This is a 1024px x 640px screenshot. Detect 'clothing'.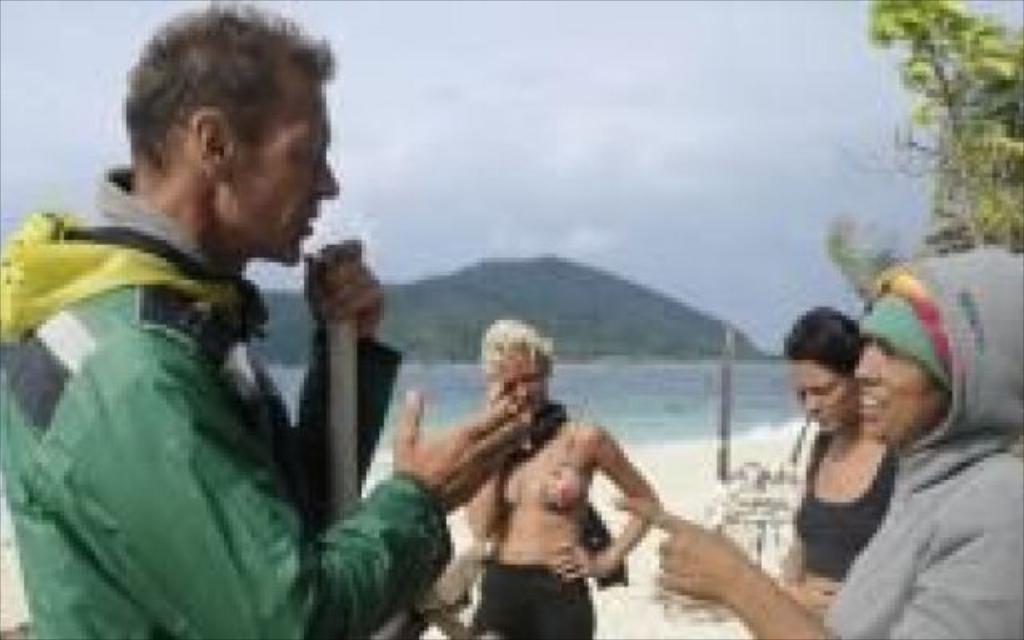
(x1=792, y1=434, x2=894, y2=586).
